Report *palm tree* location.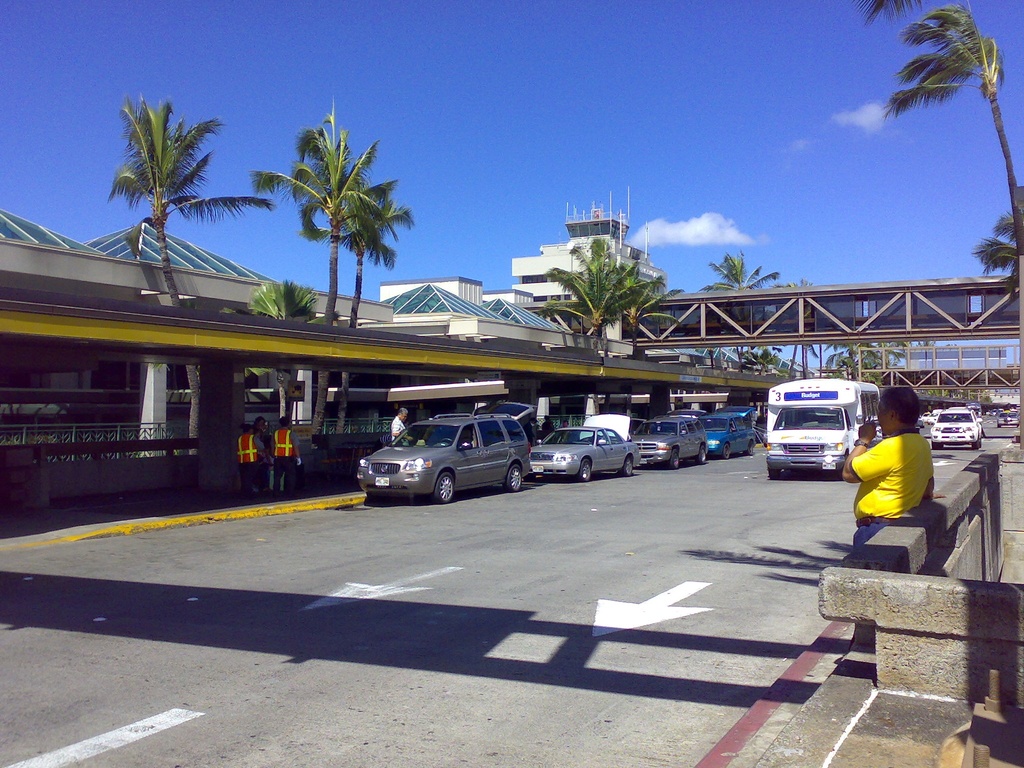
Report: 342:175:405:335.
